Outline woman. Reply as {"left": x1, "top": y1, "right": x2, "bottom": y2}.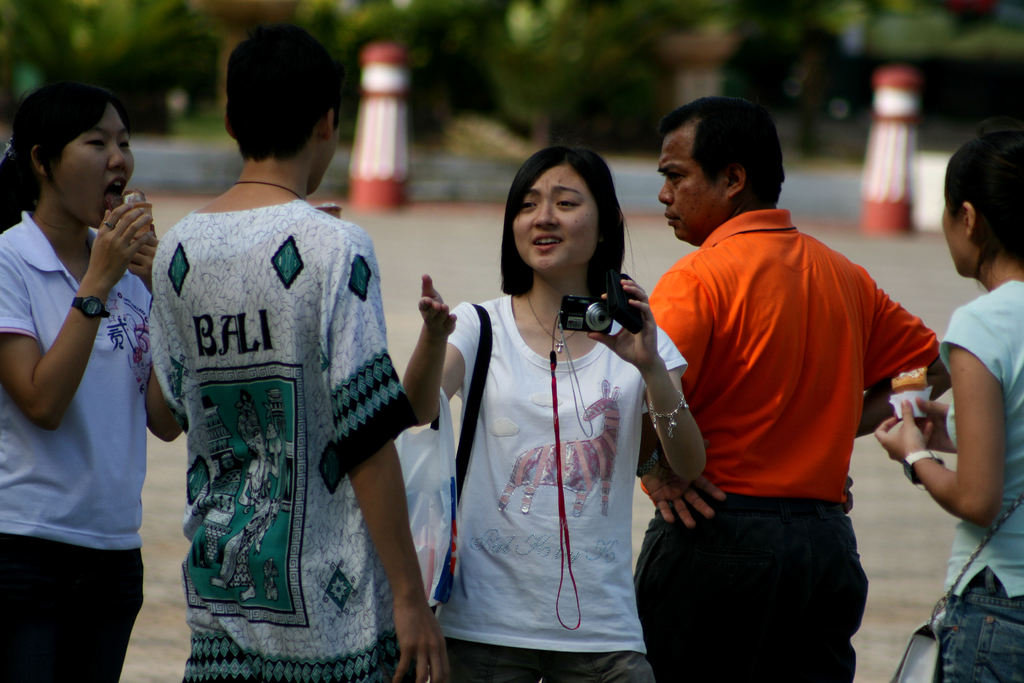
{"left": 406, "top": 140, "right": 676, "bottom": 682}.
